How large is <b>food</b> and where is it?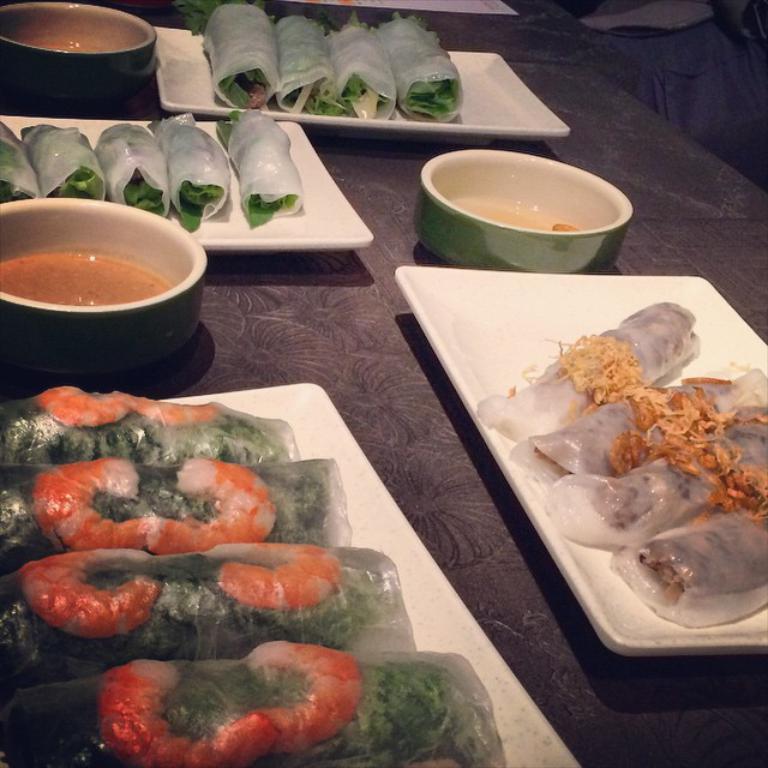
Bounding box: x1=18 y1=120 x2=110 y2=200.
